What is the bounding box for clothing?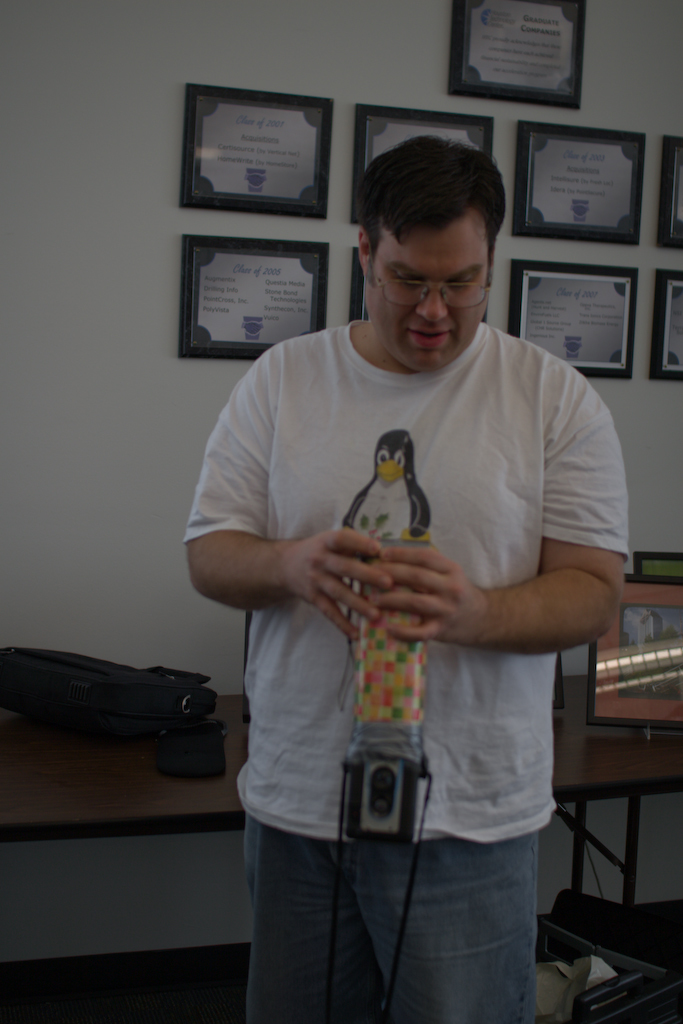
(189, 236, 596, 1016).
